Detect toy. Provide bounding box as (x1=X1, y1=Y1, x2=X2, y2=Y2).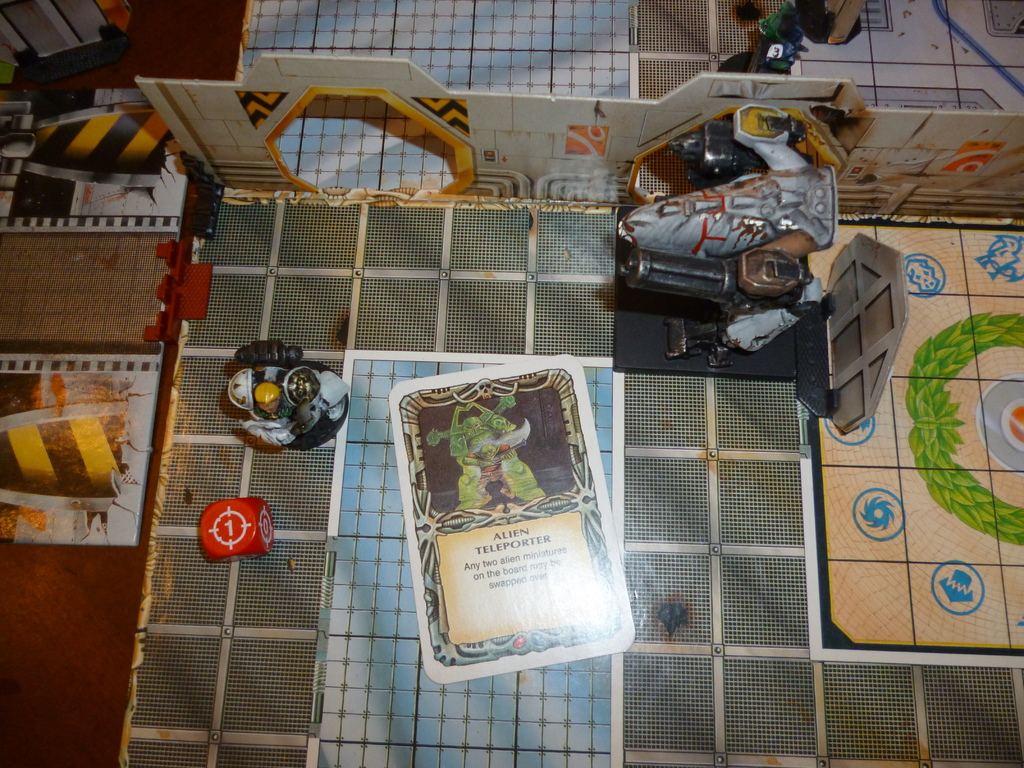
(x1=592, y1=61, x2=876, y2=363).
